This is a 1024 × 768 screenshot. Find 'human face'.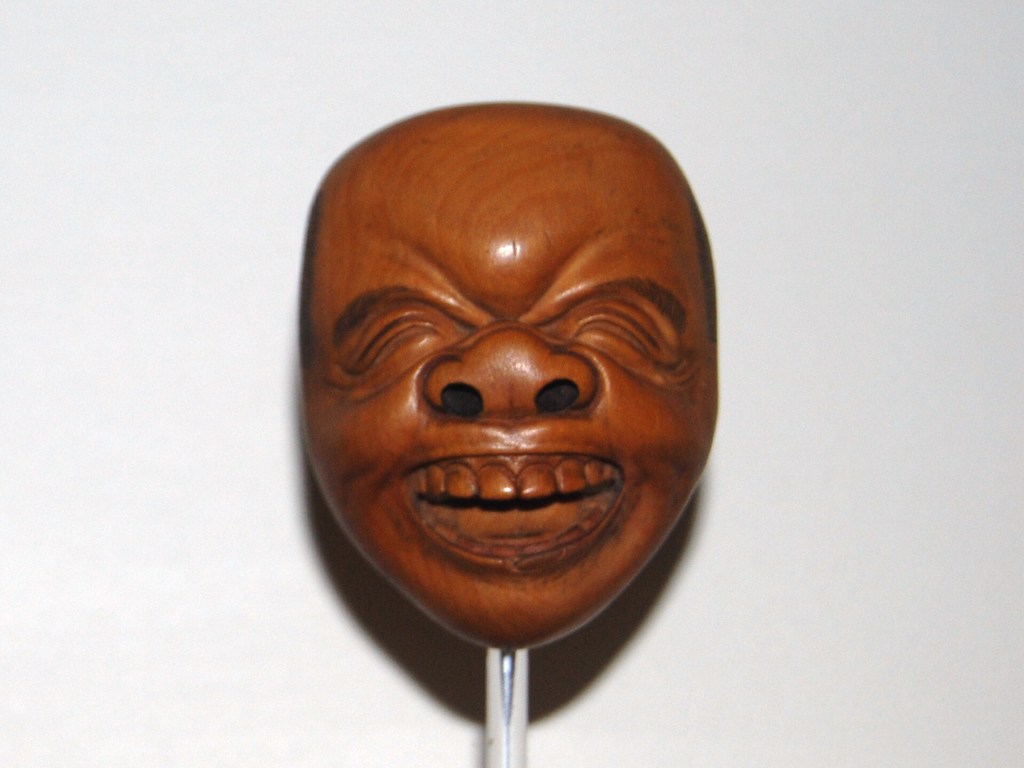
Bounding box: bbox(303, 159, 714, 650).
